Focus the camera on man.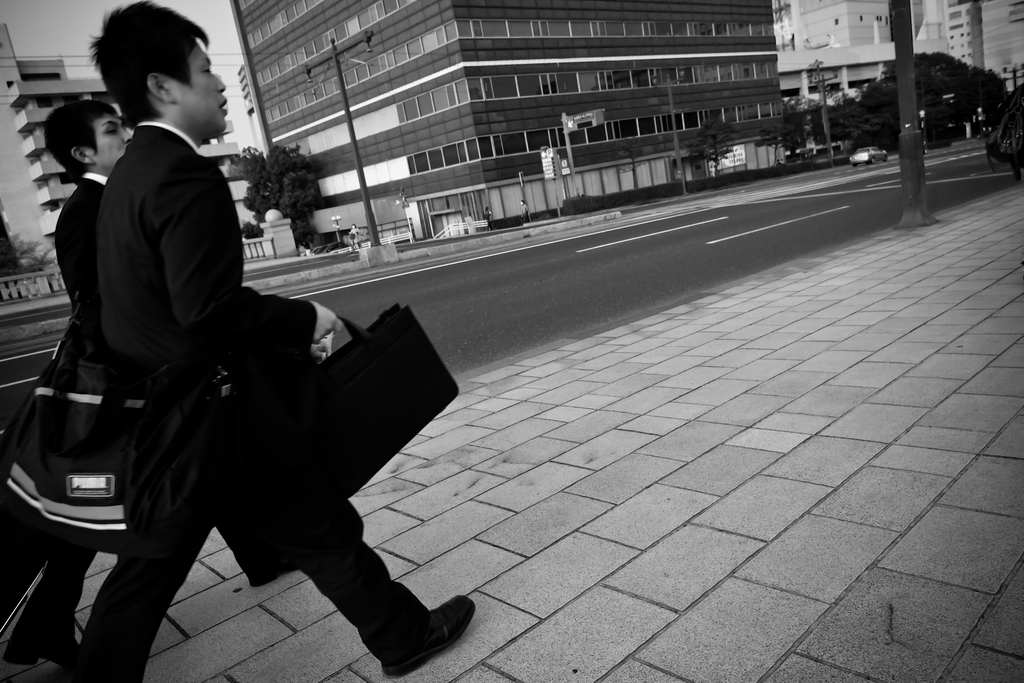
Focus region: x1=26, y1=99, x2=299, y2=661.
